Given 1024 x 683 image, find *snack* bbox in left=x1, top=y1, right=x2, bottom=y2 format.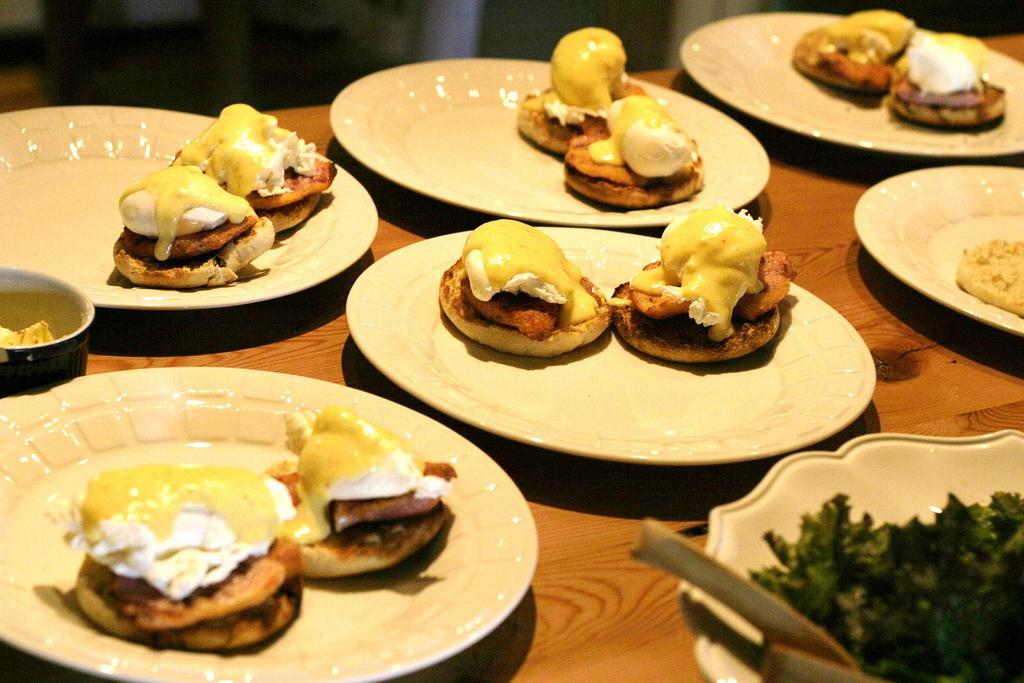
left=173, top=106, right=336, bottom=234.
